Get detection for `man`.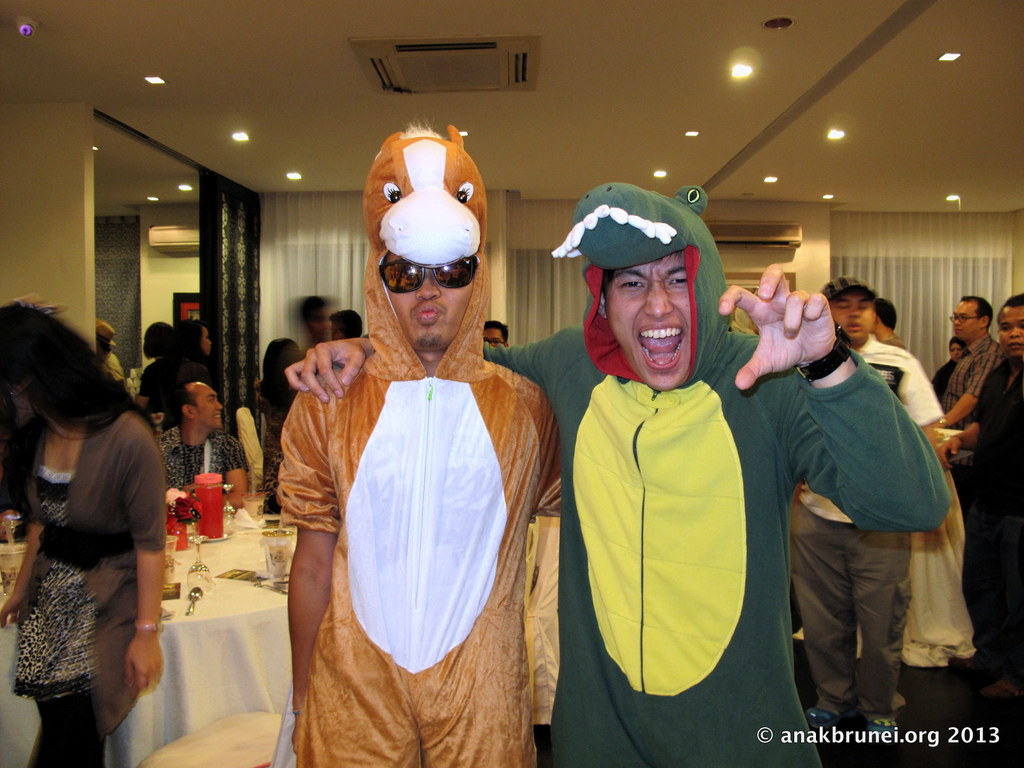
Detection: 783/275/945/744.
